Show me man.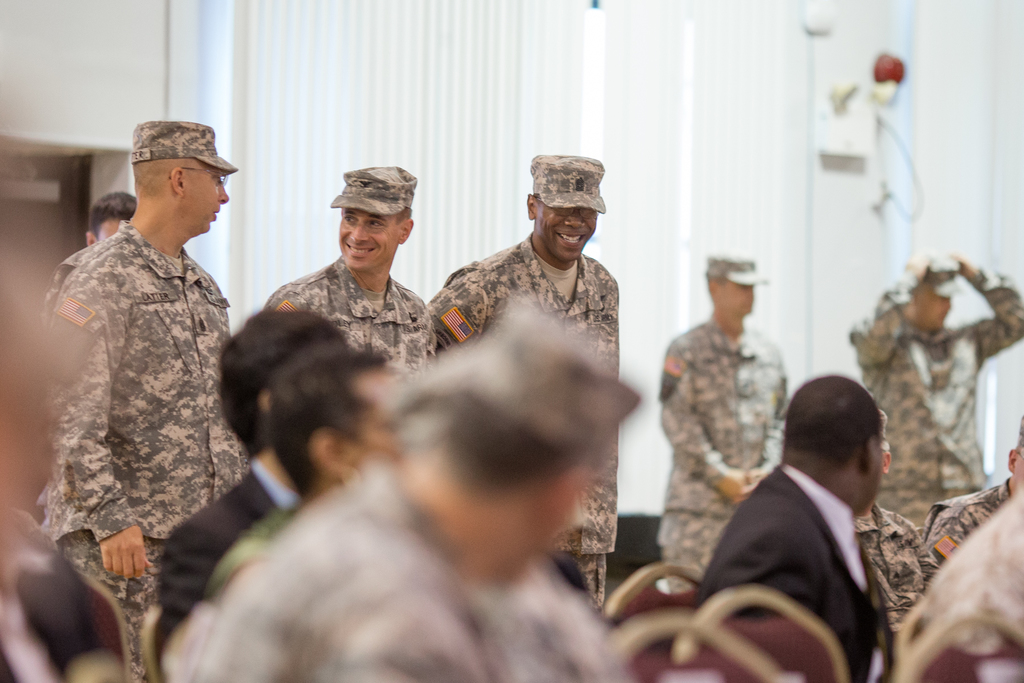
man is here: bbox=[428, 152, 620, 609].
